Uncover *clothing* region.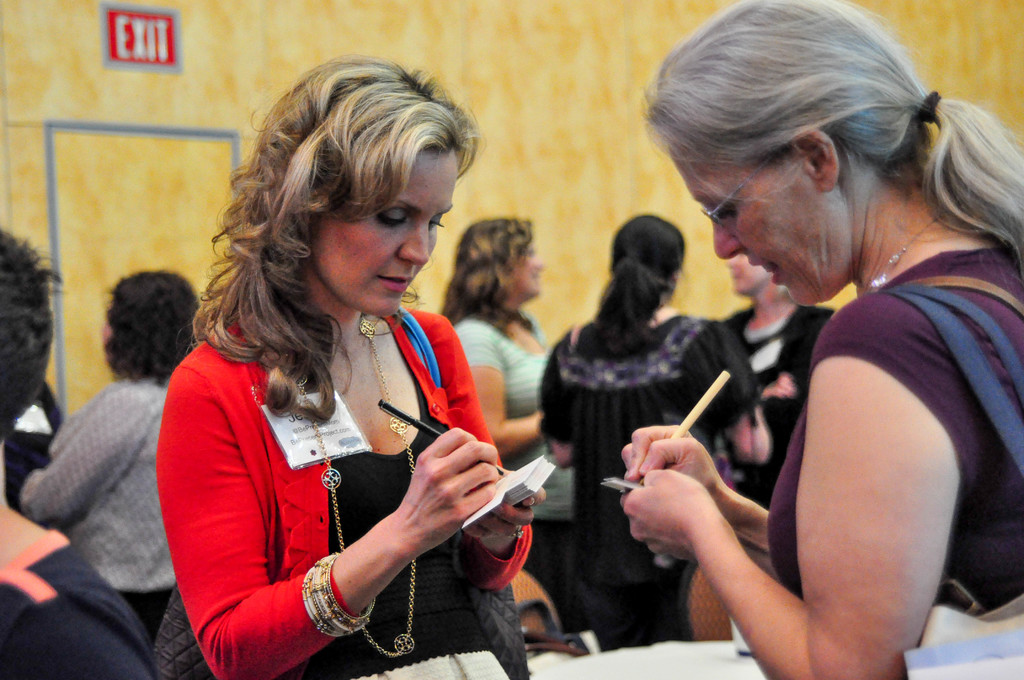
Uncovered: BBox(456, 291, 584, 622).
